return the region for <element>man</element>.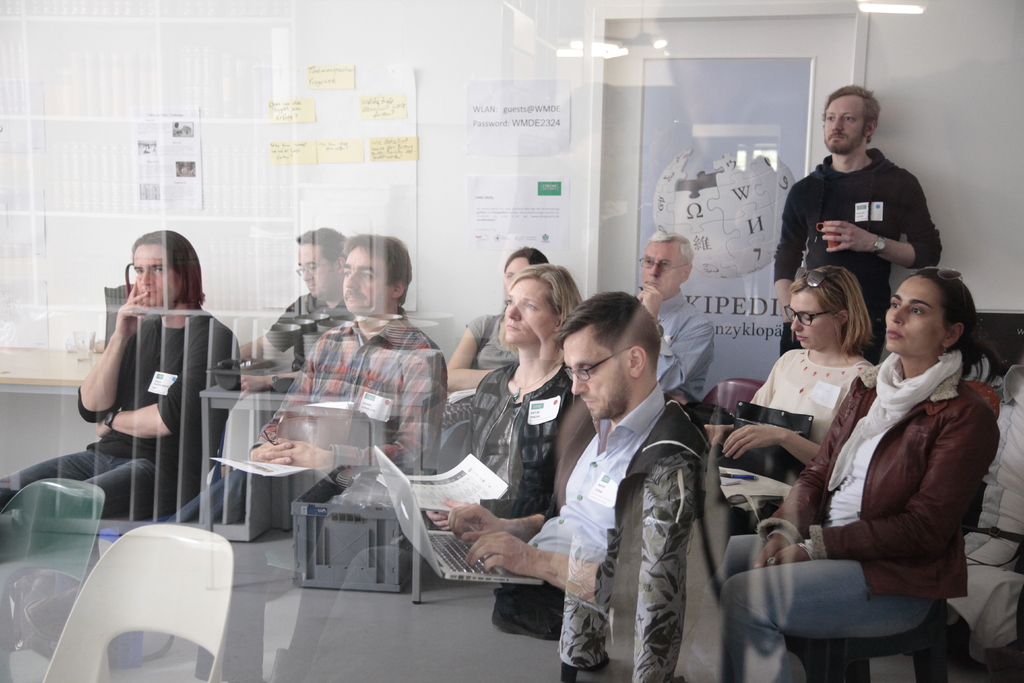
Rect(0, 236, 248, 657).
